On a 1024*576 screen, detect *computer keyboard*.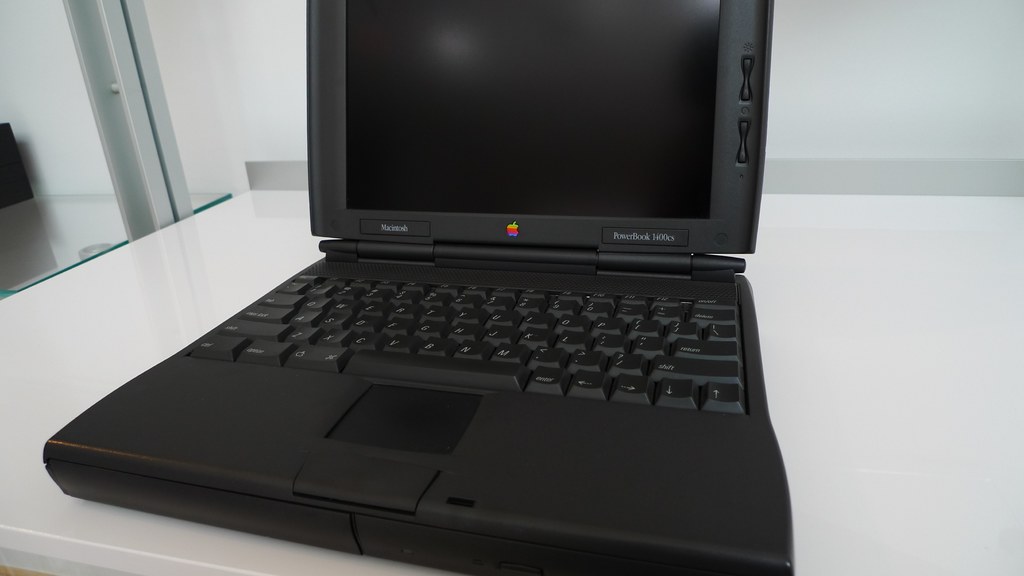
186, 268, 745, 415.
